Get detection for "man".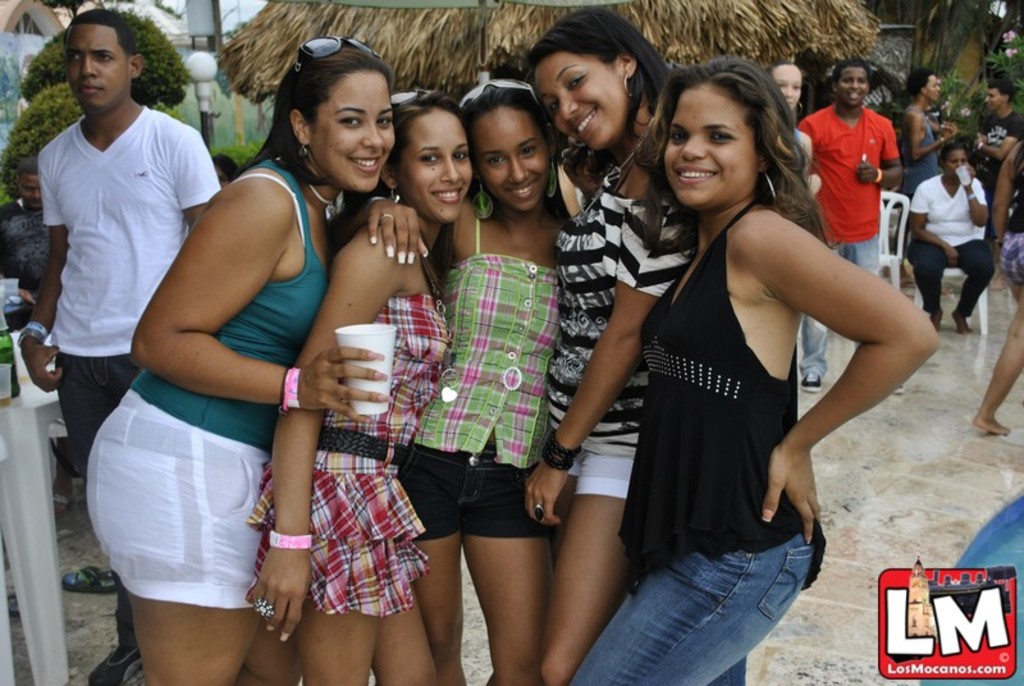
Detection: {"left": 969, "top": 77, "right": 1023, "bottom": 216}.
